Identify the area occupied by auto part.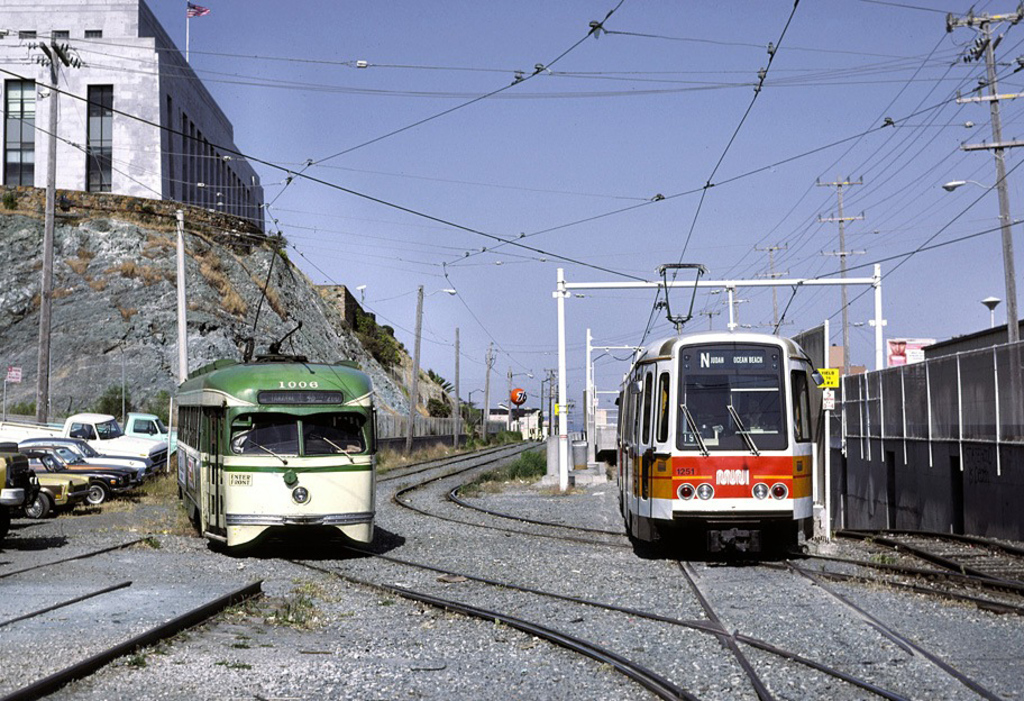
Area: bbox=[238, 412, 374, 450].
